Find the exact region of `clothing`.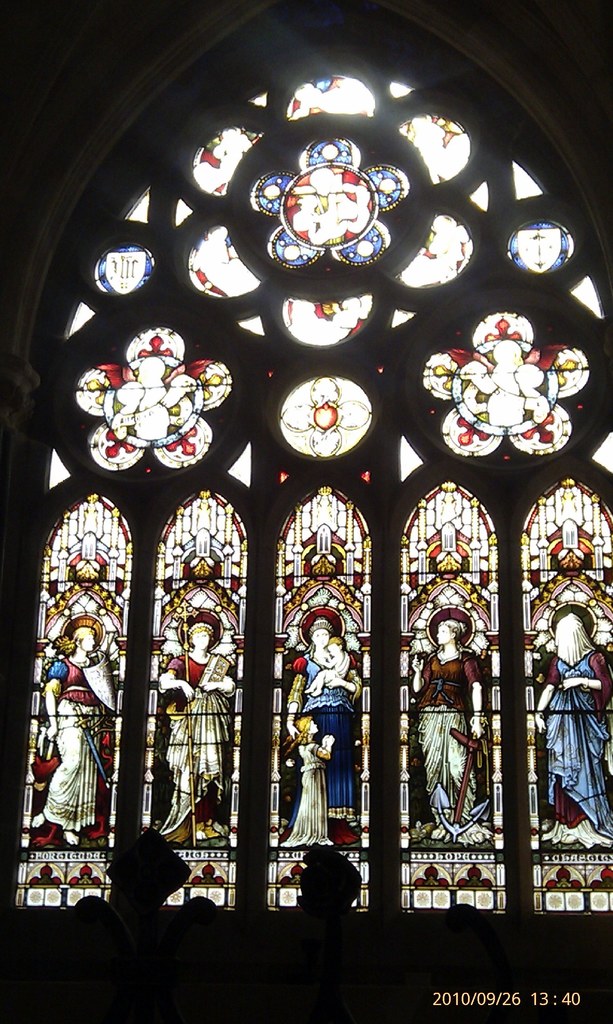
Exact region: {"x1": 285, "y1": 657, "x2": 354, "y2": 848}.
